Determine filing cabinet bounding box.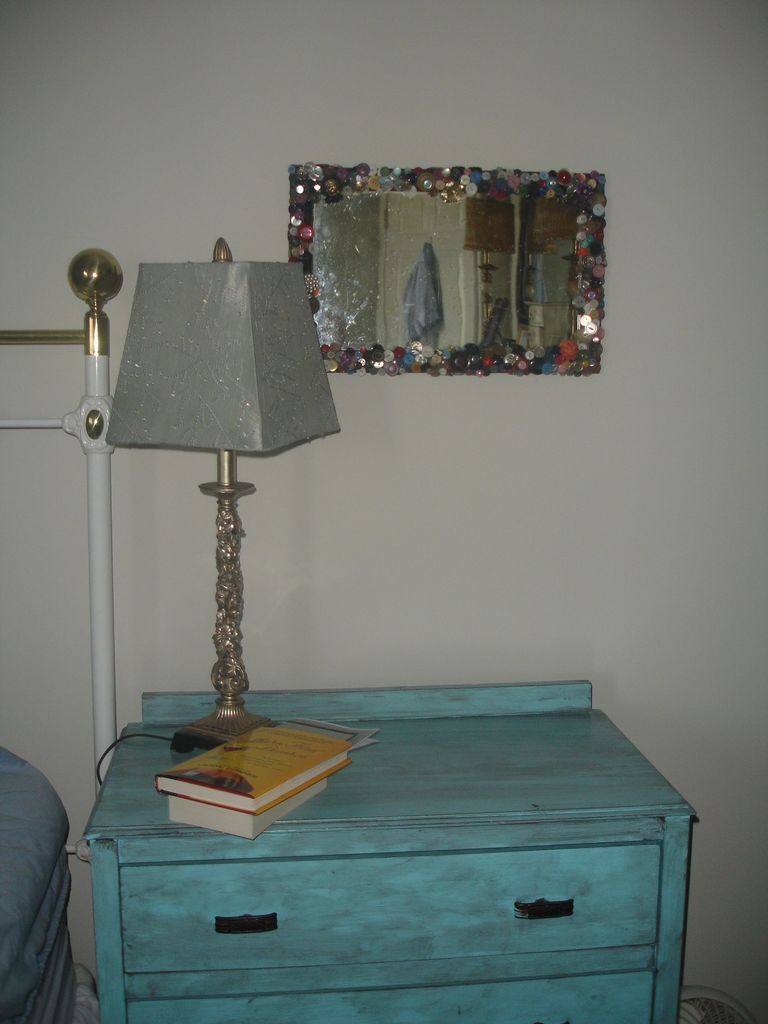
Determined: [58, 680, 695, 1009].
